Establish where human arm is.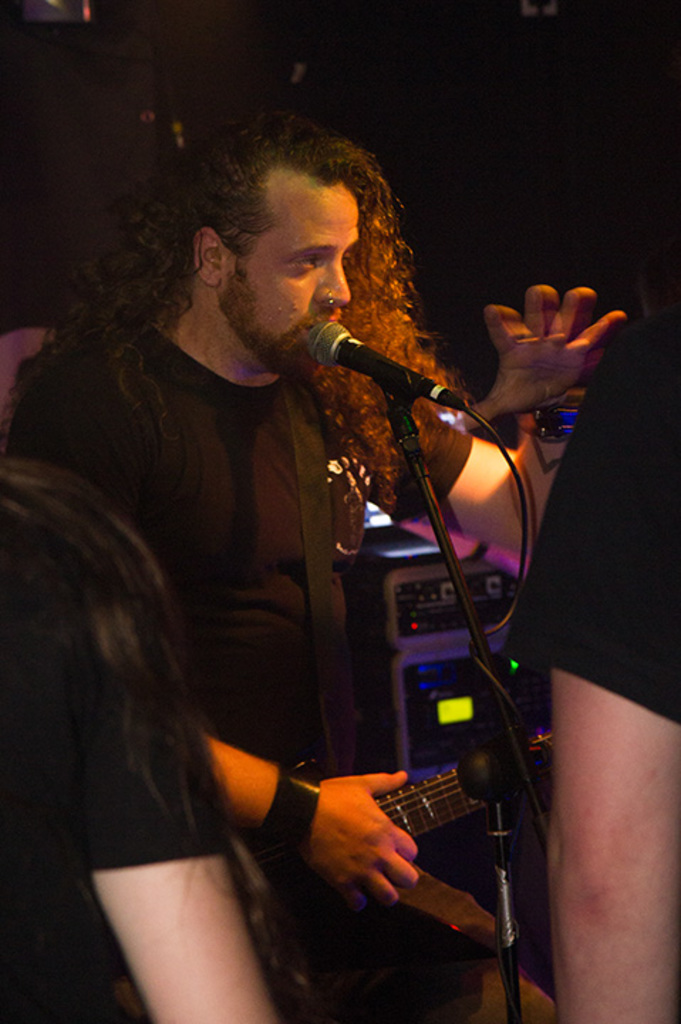
Established at region(370, 283, 630, 550).
